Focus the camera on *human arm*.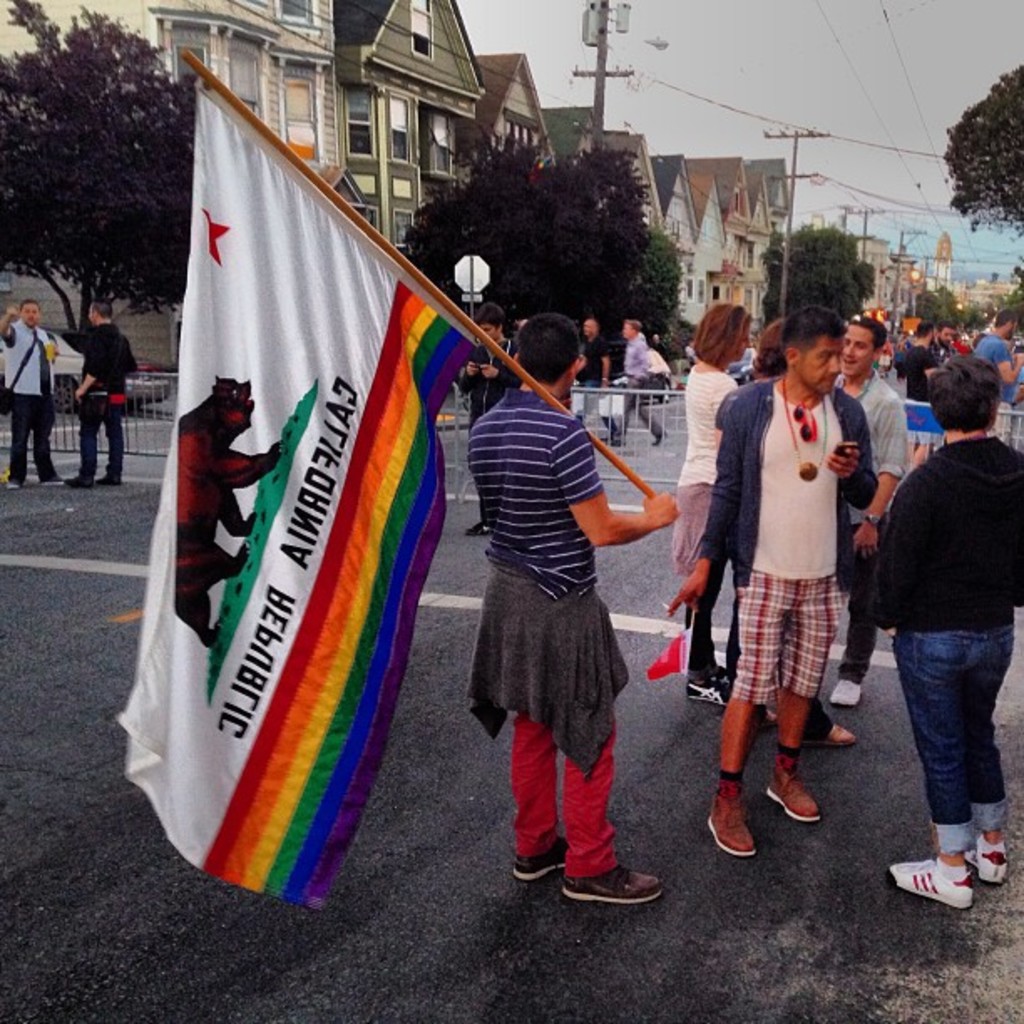
Focus region: 666 395 755 621.
